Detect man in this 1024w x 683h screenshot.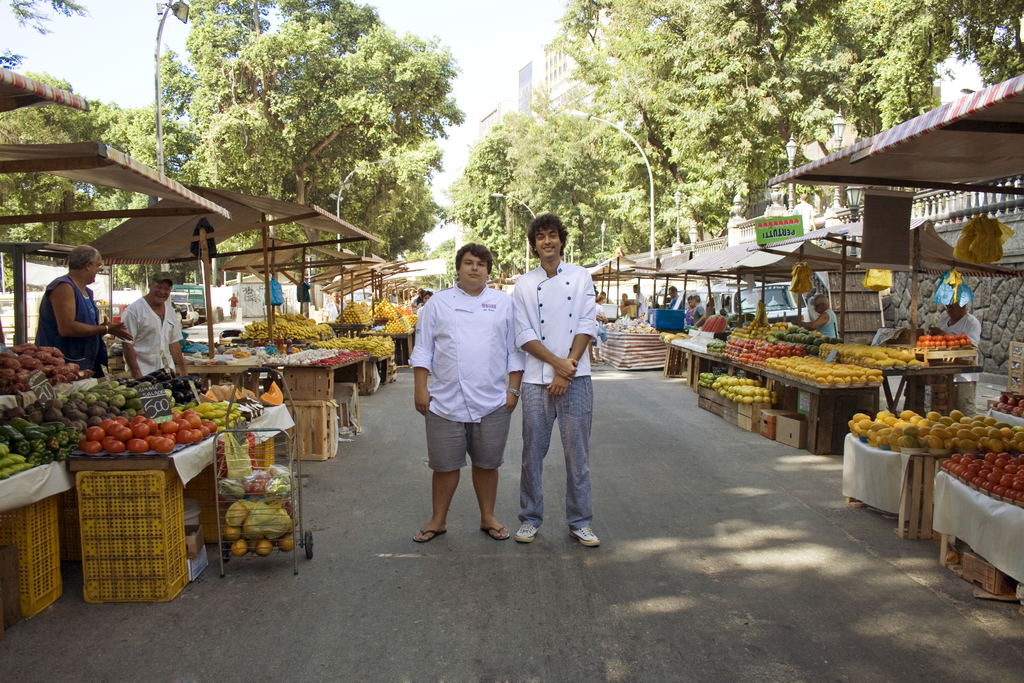
Detection: Rect(404, 230, 524, 560).
